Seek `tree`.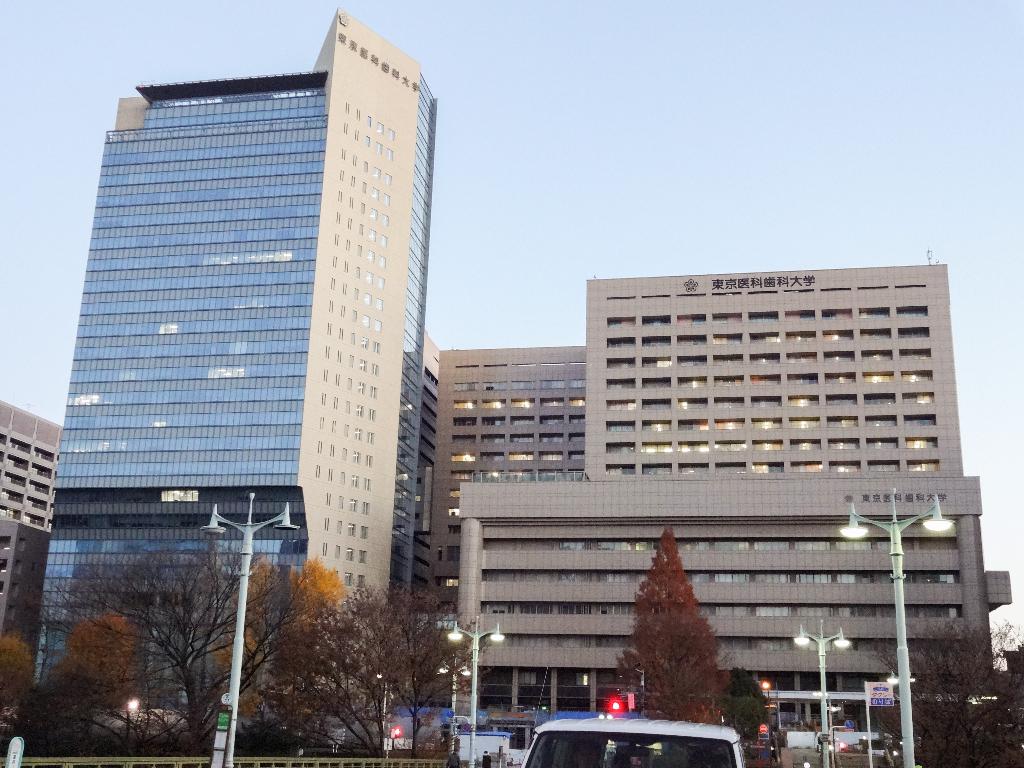
bbox(0, 630, 38, 729).
